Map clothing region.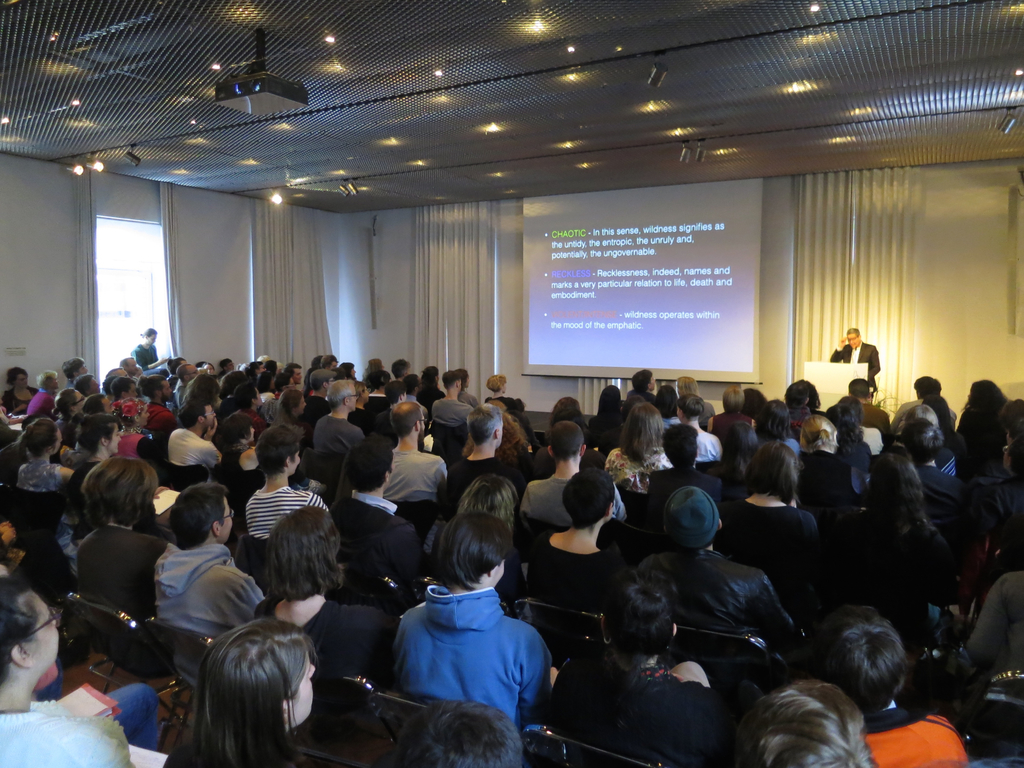
Mapped to left=705, top=398, right=716, bottom=416.
